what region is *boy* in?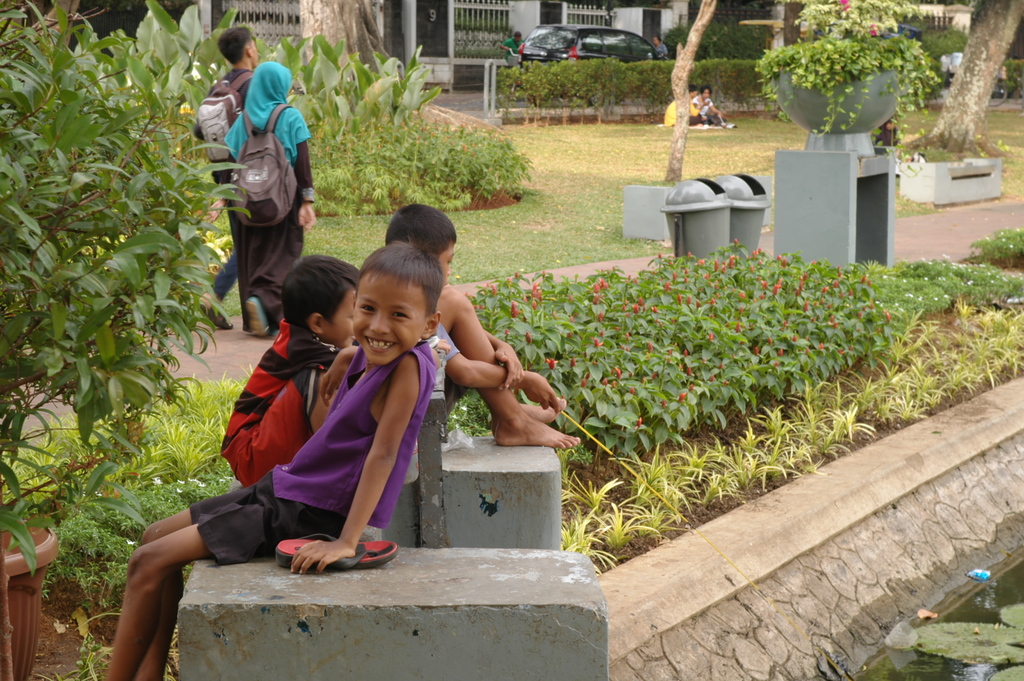
crop(223, 254, 454, 488).
